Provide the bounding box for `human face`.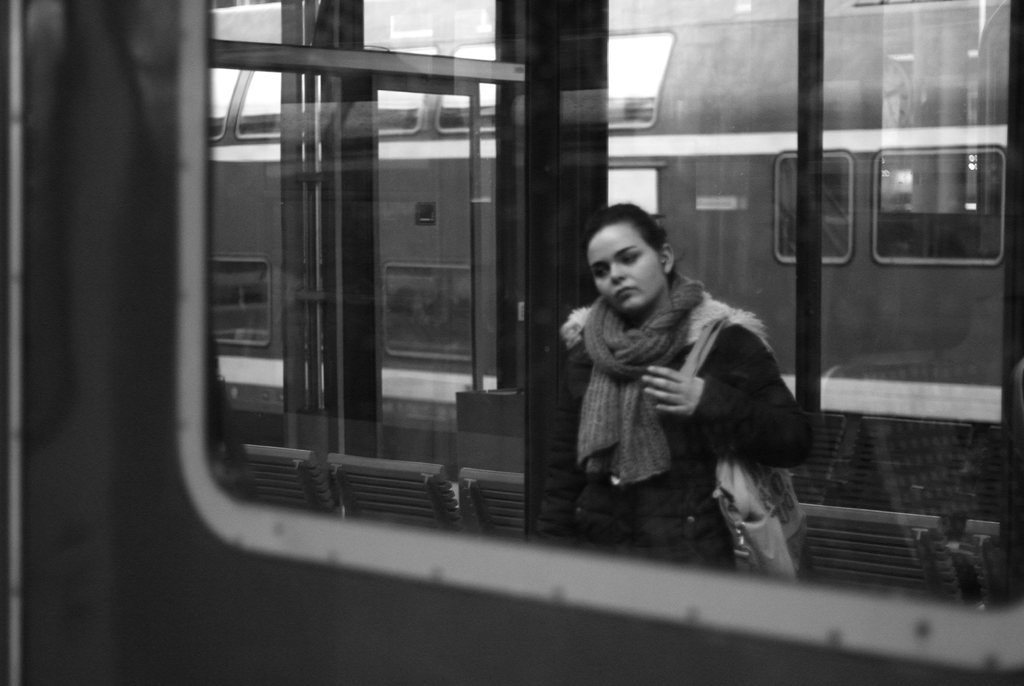
box=[587, 225, 667, 321].
